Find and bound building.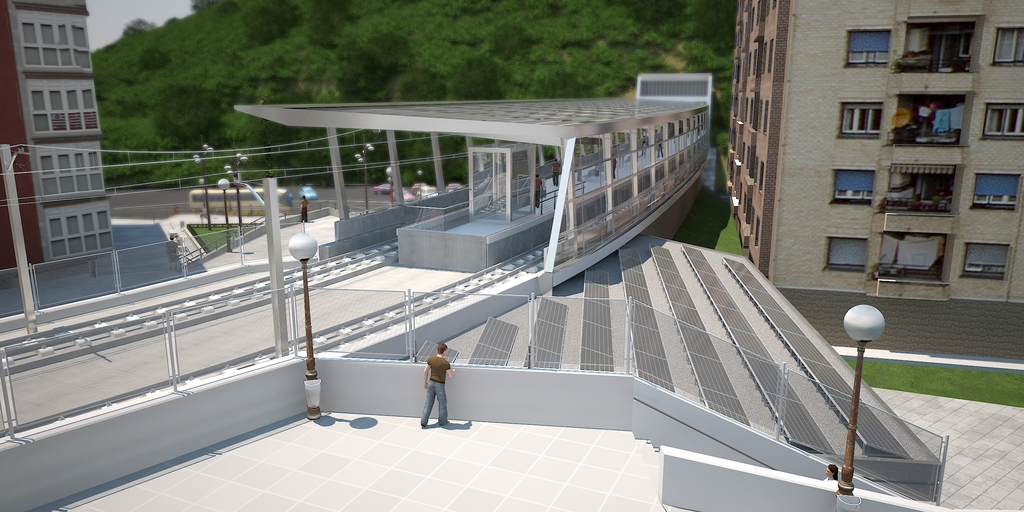
Bound: left=710, top=0, right=1023, bottom=299.
